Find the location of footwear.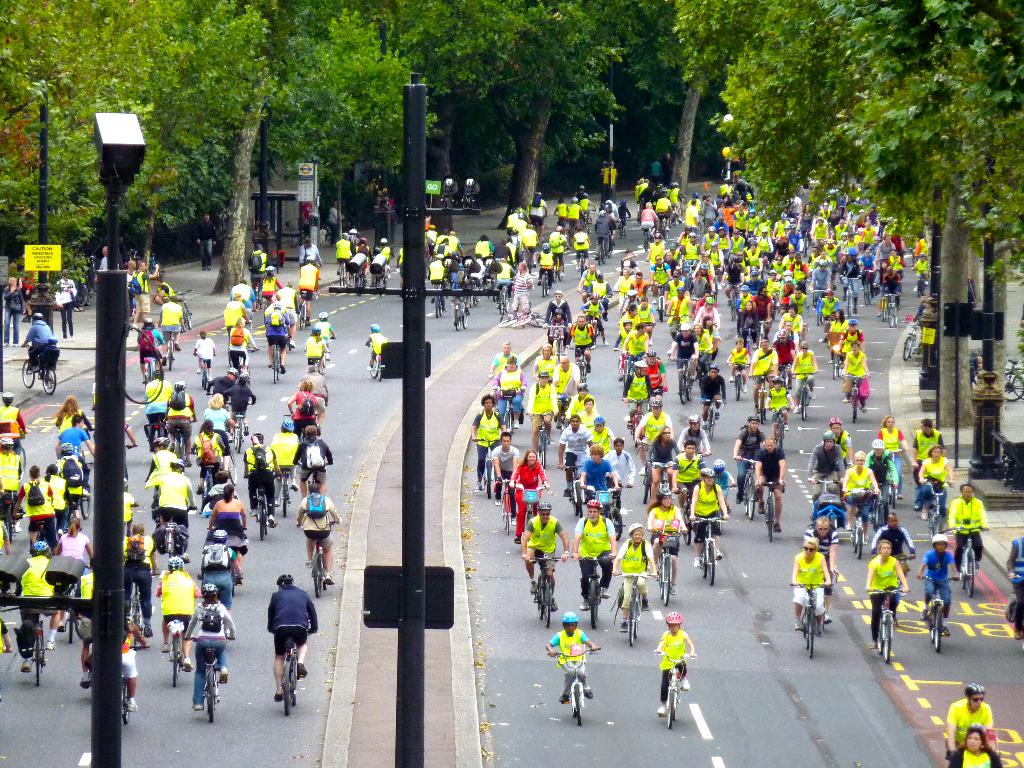
Location: {"x1": 792, "y1": 403, "x2": 803, "y2": 415}.
